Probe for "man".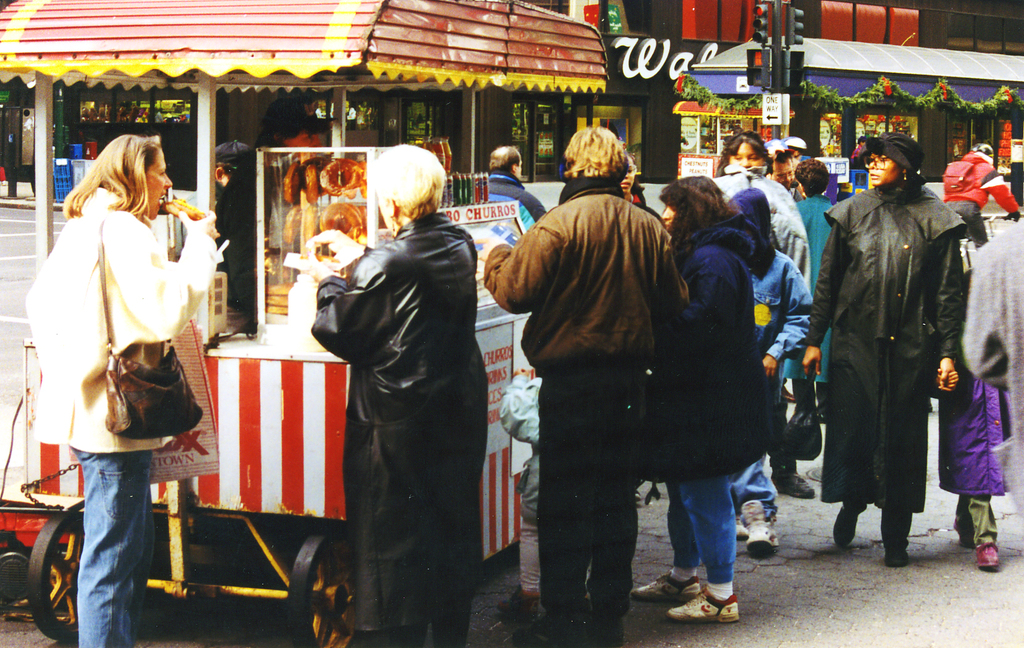
Probe result: x1=960 y1=203 x2=1023 y2=521.
